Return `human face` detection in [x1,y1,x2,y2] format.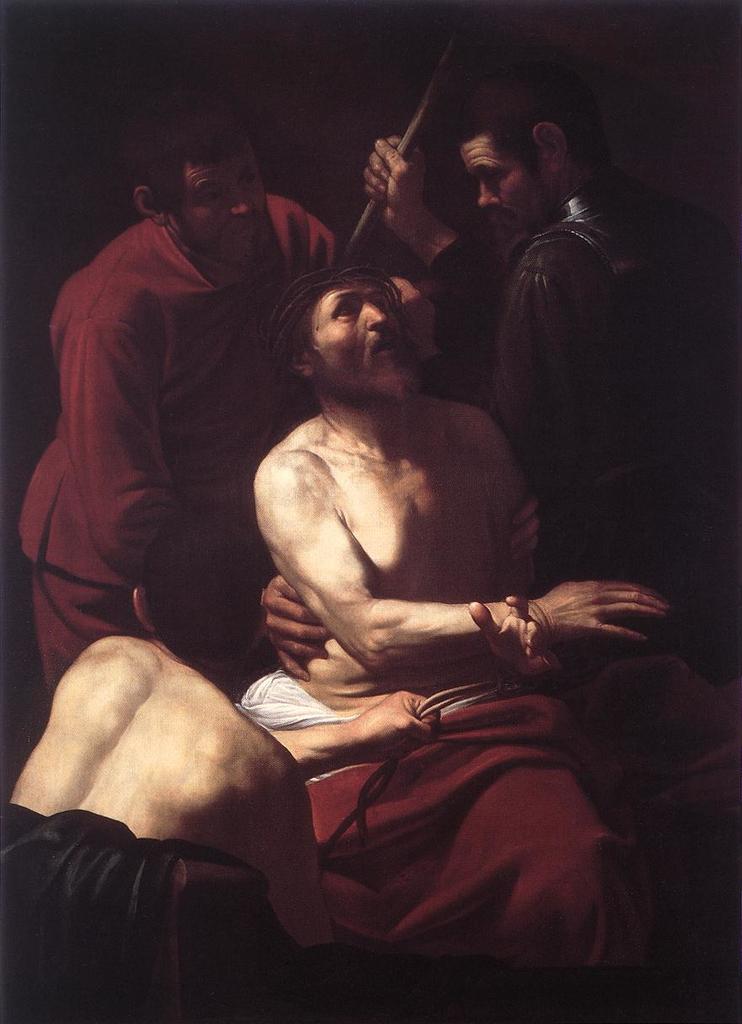
[458,148,560,243].
